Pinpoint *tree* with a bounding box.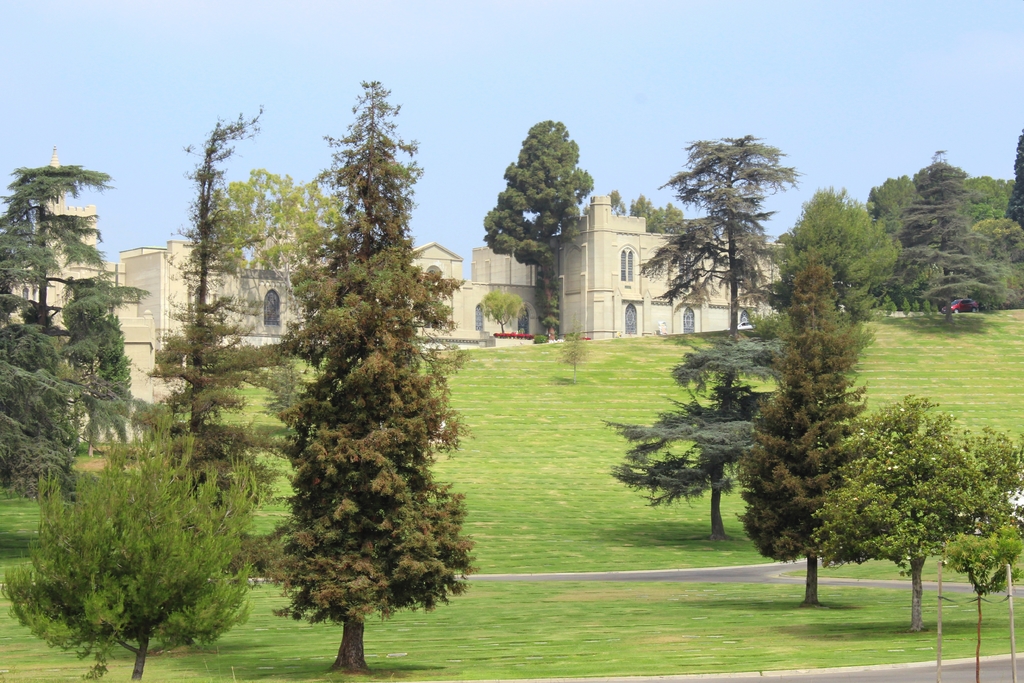
{"x1": 770, "y1": 181, "x2": 901, "y2": 318}.
